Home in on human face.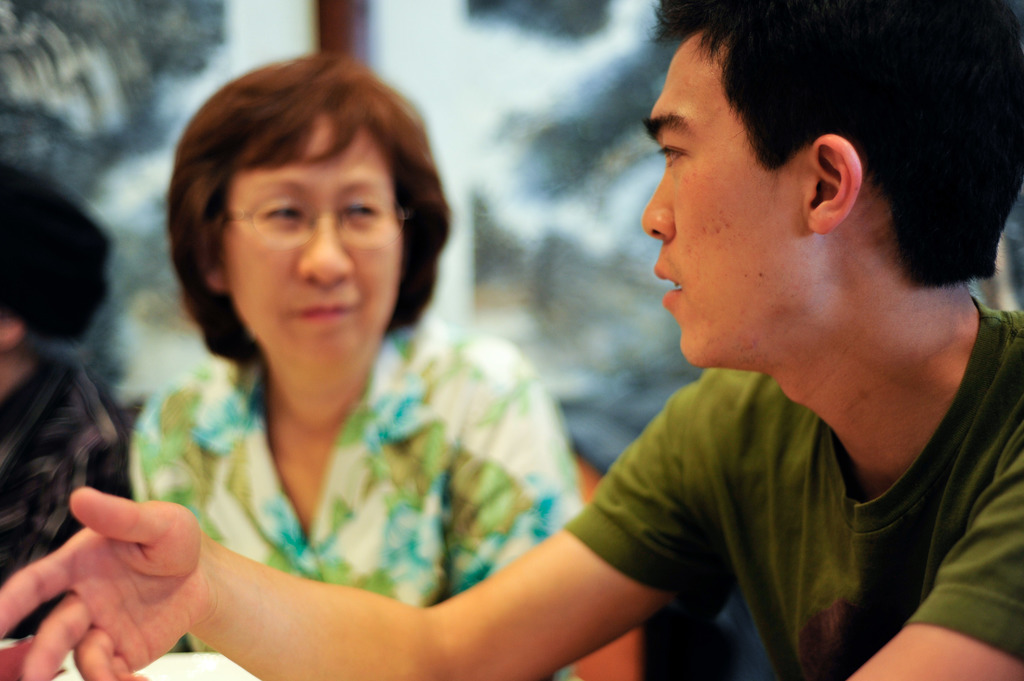
Homed in at box(639, 33, 803, 371).
